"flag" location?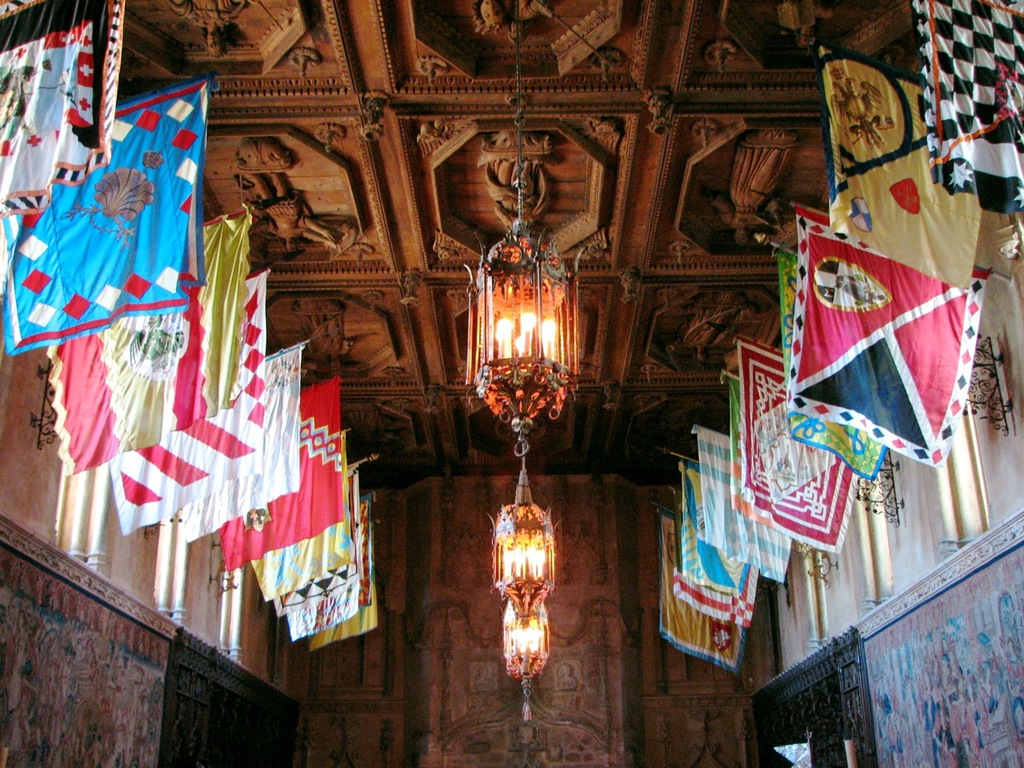
902/0/1023/206
